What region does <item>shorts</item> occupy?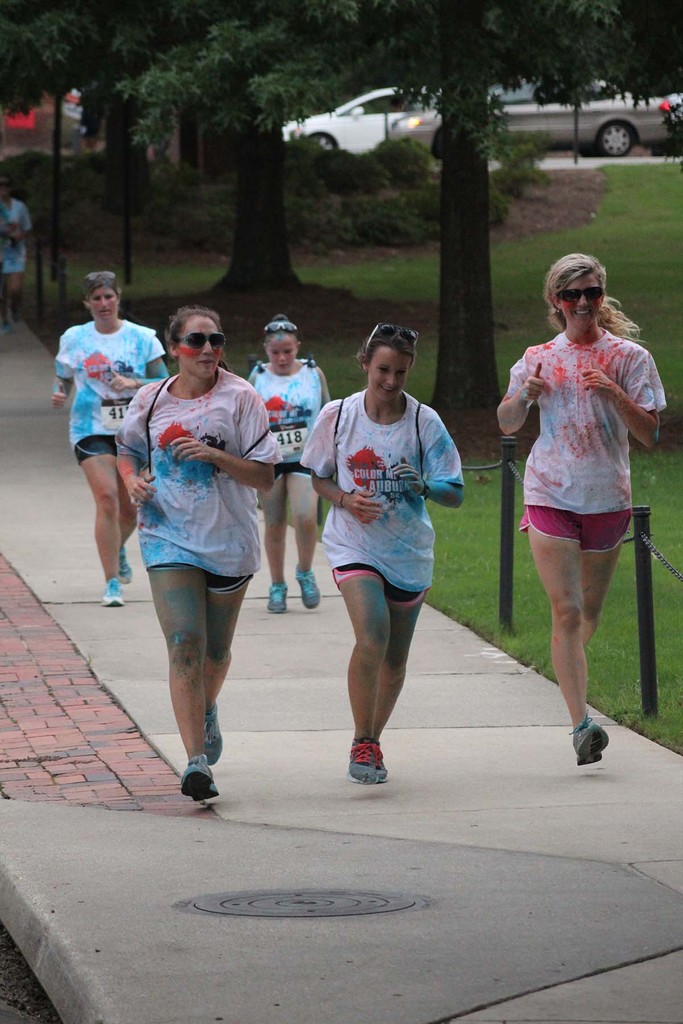
bbox=(155, 559, 253, 592).
